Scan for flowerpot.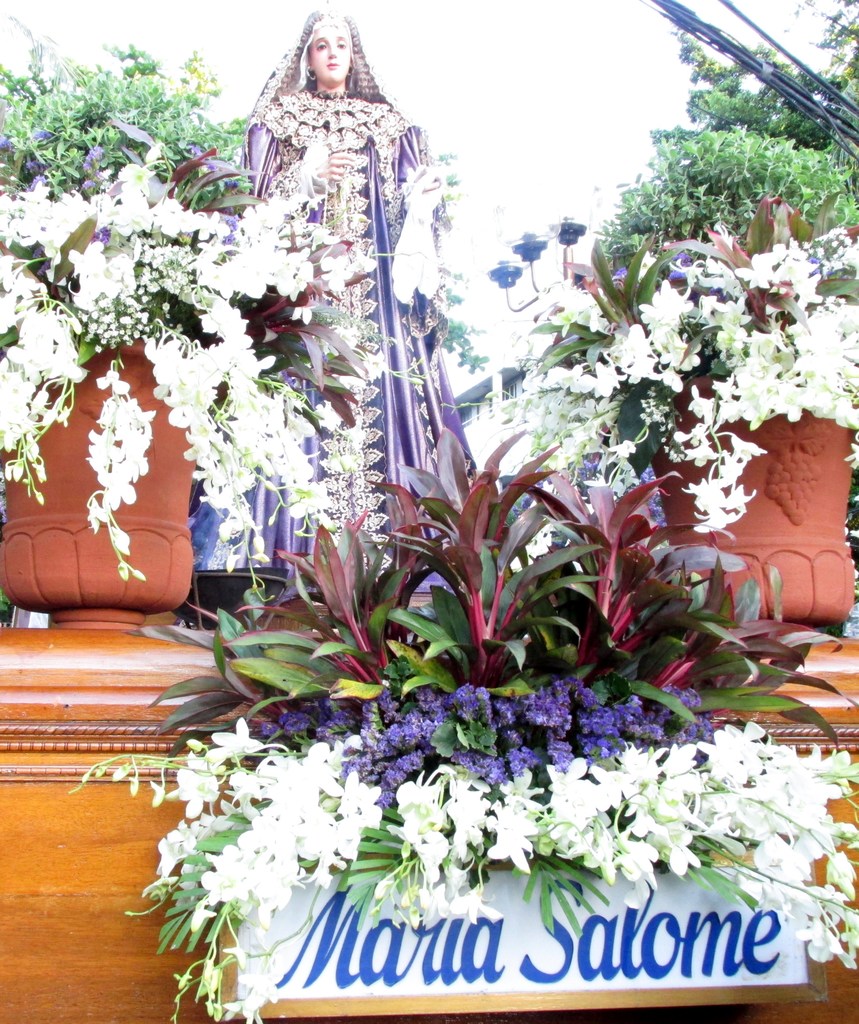
Scan result: l=611, t=375, r=858, b=621.
